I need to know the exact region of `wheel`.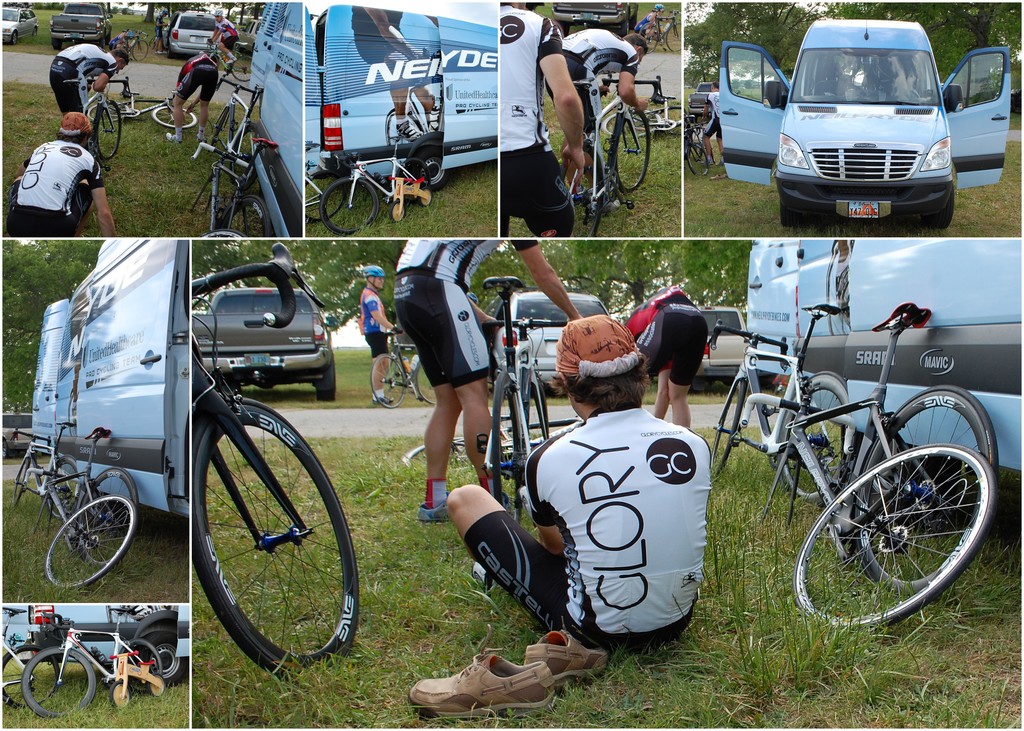
Region: {"x1": 12, "y1": 31, "x2": 17, "y2": 47}.
